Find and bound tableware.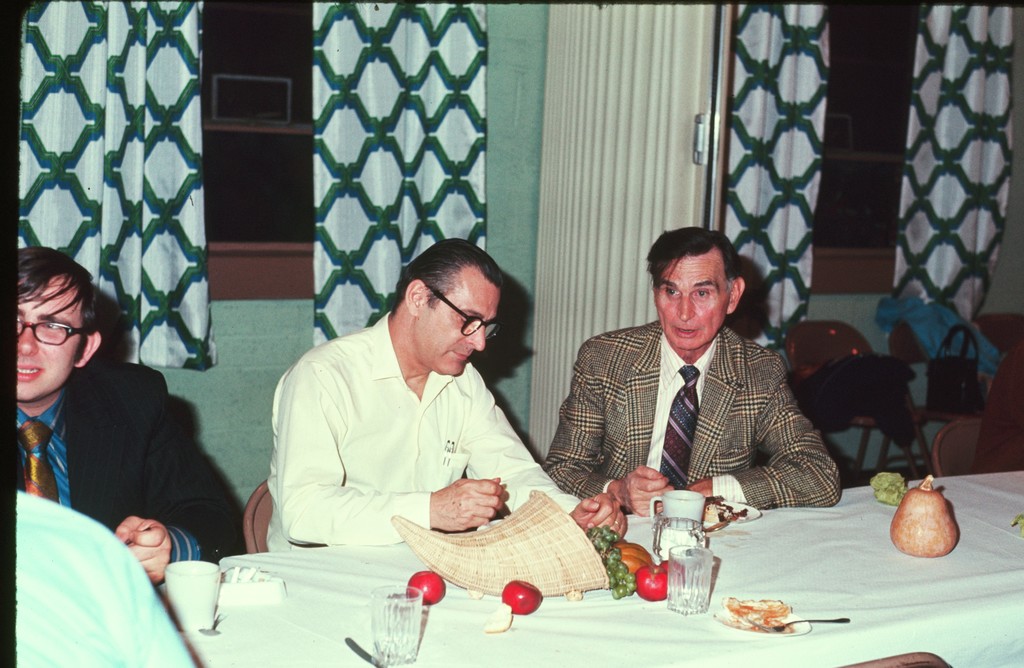
Bound: x1=653 y1=515 x2=711 y2=571.
